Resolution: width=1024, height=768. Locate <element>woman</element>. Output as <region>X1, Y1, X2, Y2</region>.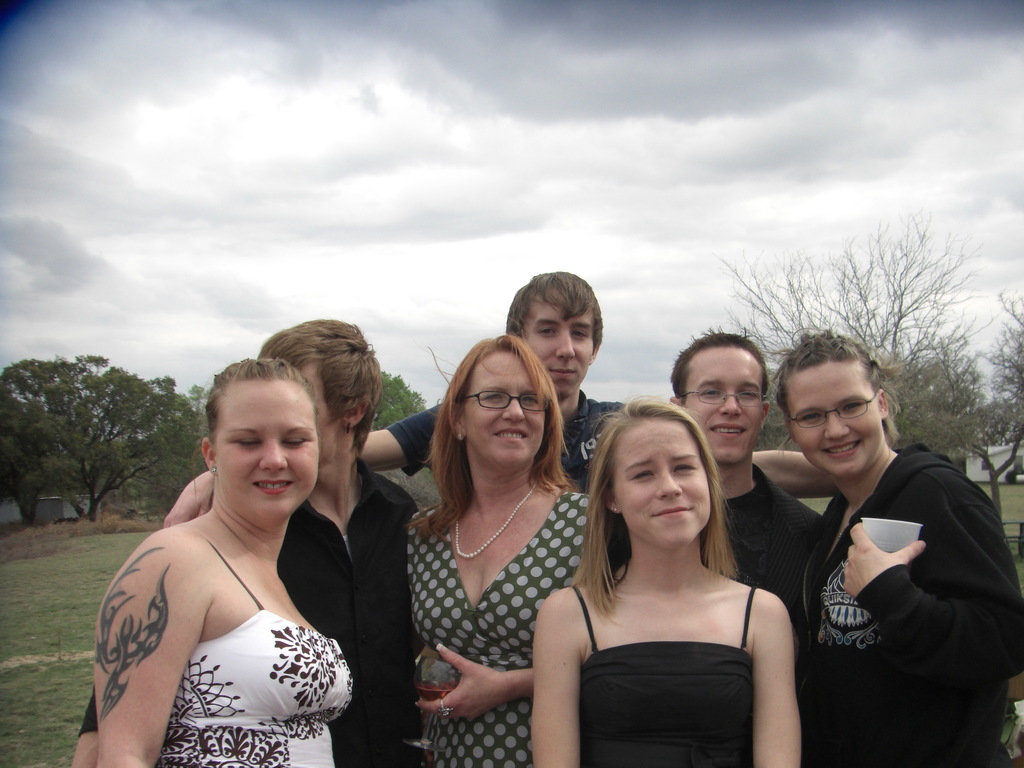
<region>405, 325, 602, 767</region>.
